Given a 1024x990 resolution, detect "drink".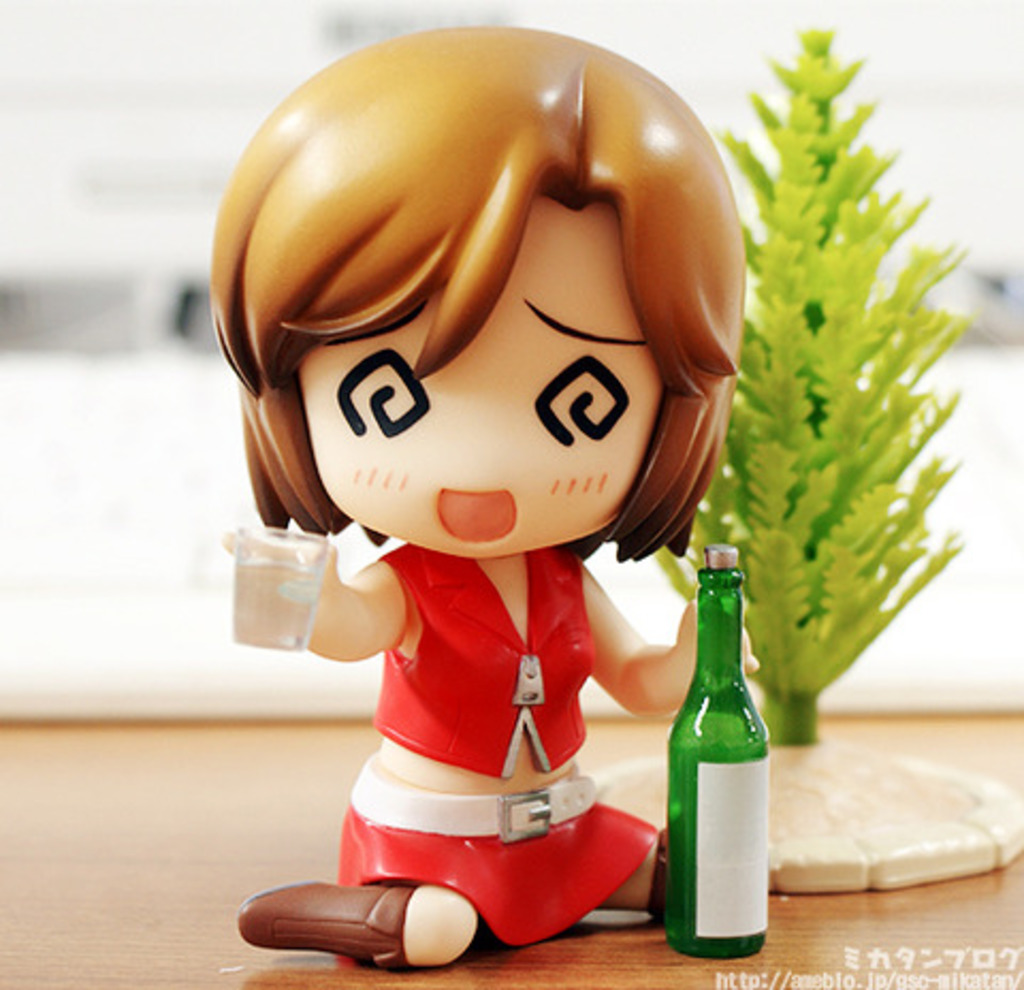
<region>666, 612, 770, 941</region>.
